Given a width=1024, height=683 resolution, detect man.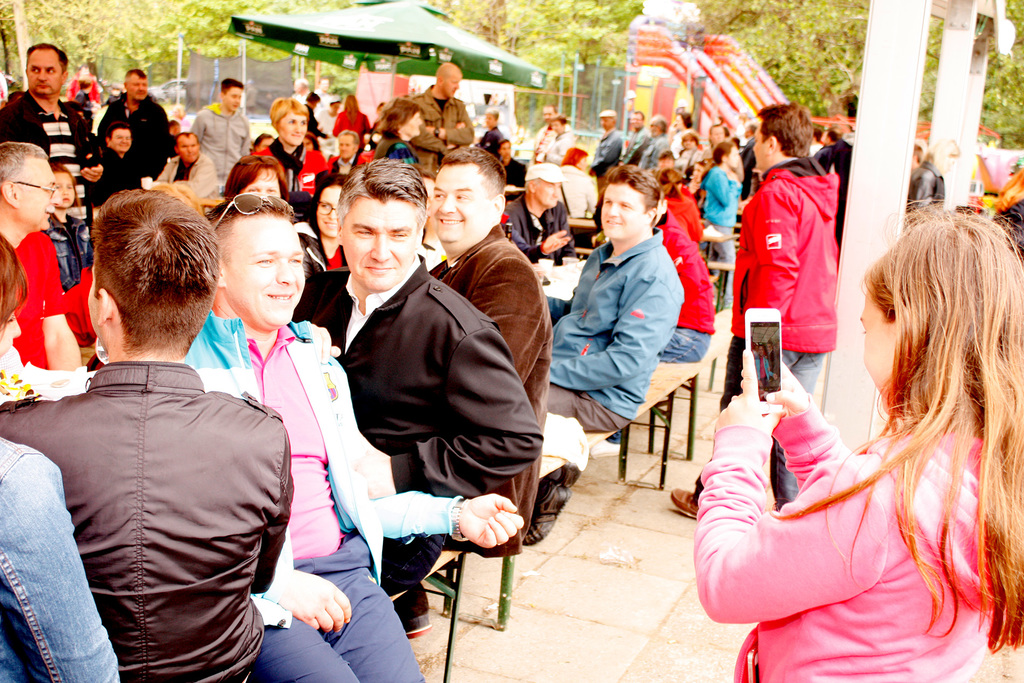
select_region(404, 55, 484, 177).
